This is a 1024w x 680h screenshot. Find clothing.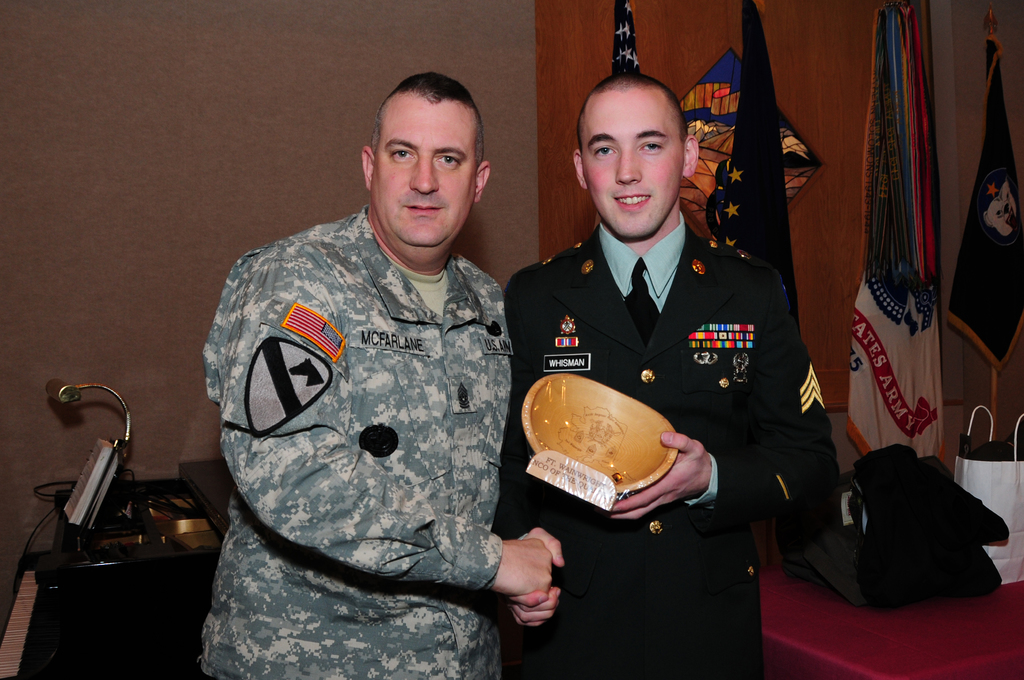
Bounding box: detection(493, 222, 844, 679).
